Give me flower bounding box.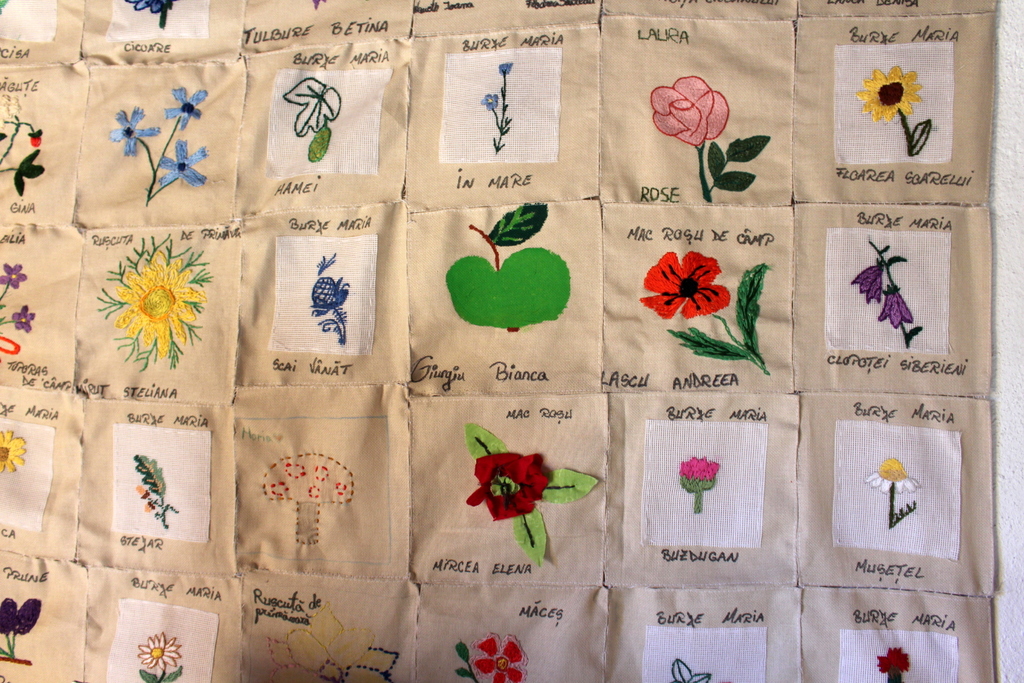
0:595:47:634.
